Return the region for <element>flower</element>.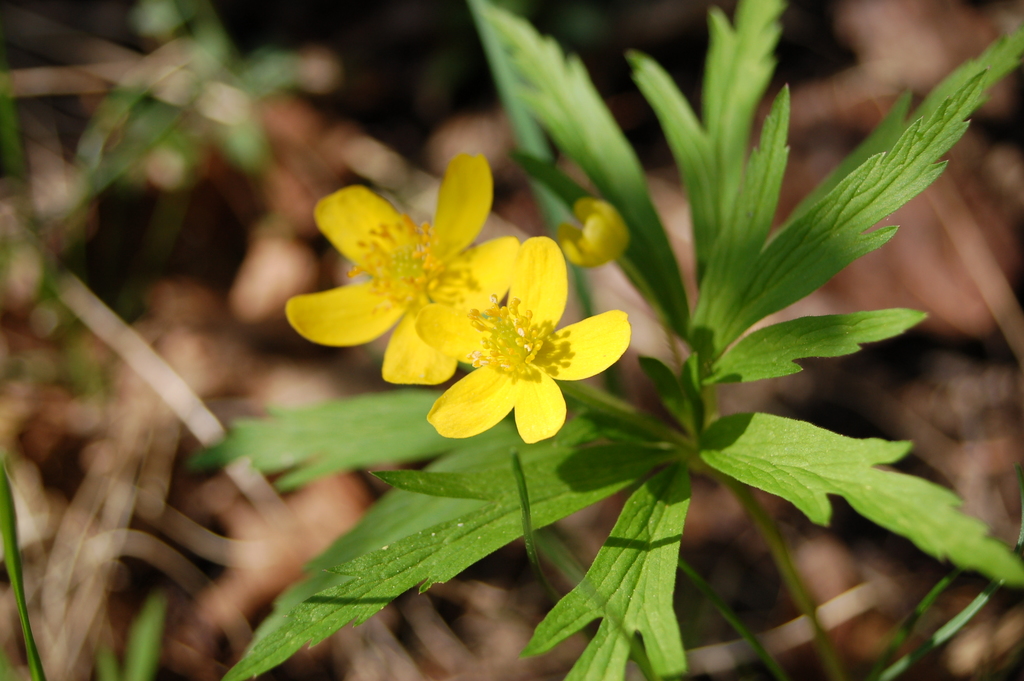
bbox=[557, 200, 630, 268].
